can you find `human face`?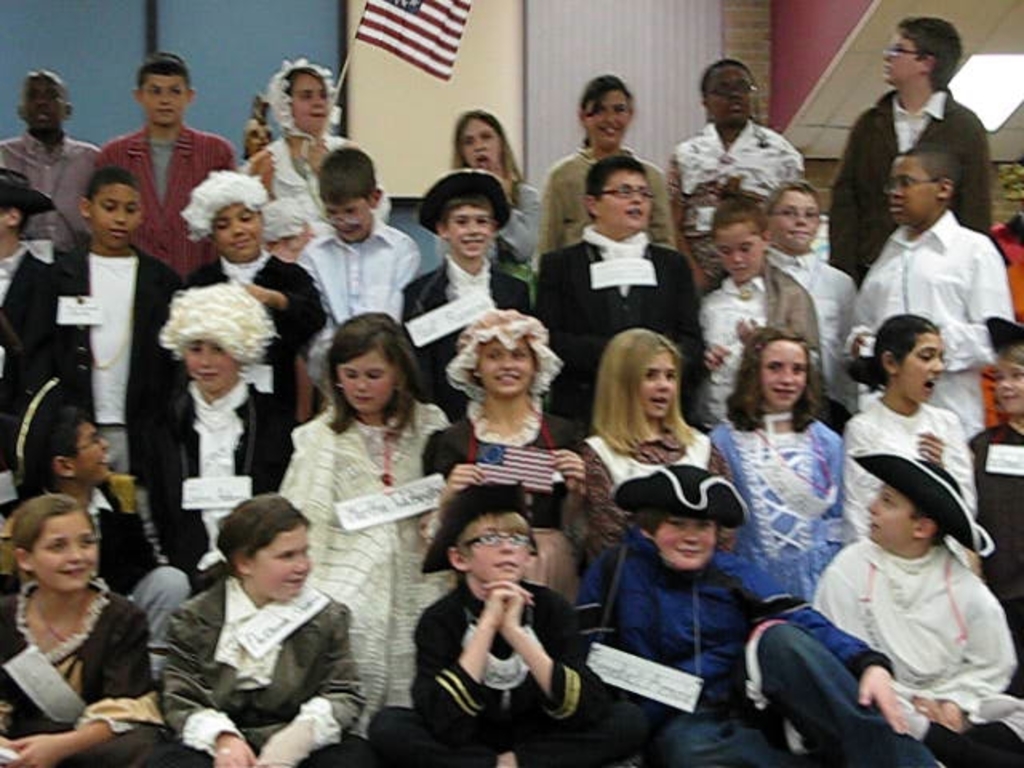
Yes, bounding box: locate(899, 331, 947, 406).
